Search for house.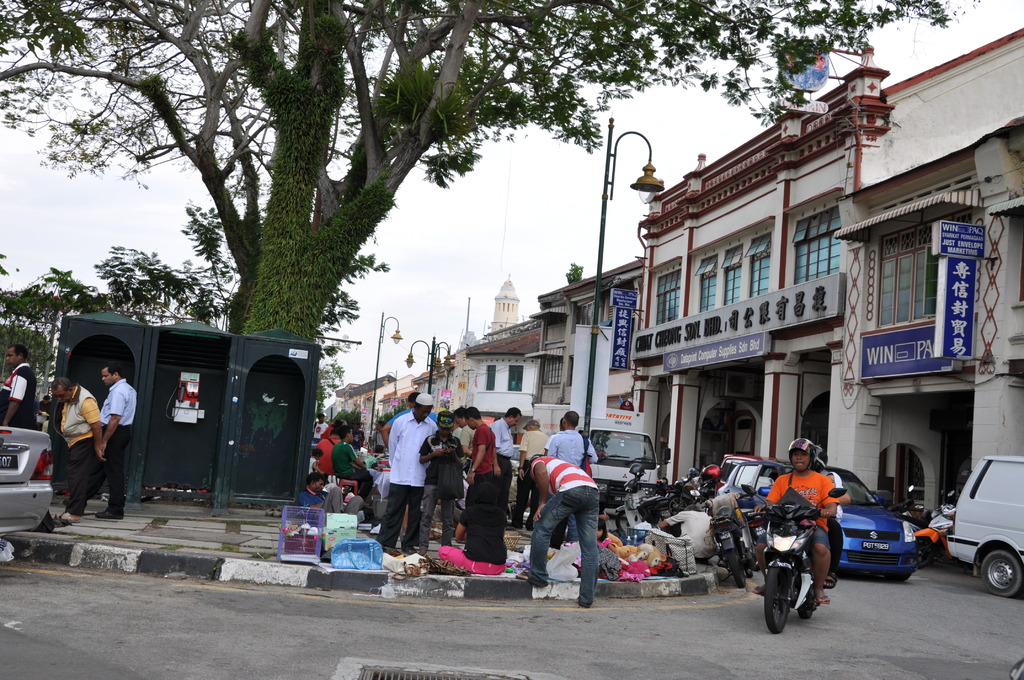
Found at 534,269,635,492.
